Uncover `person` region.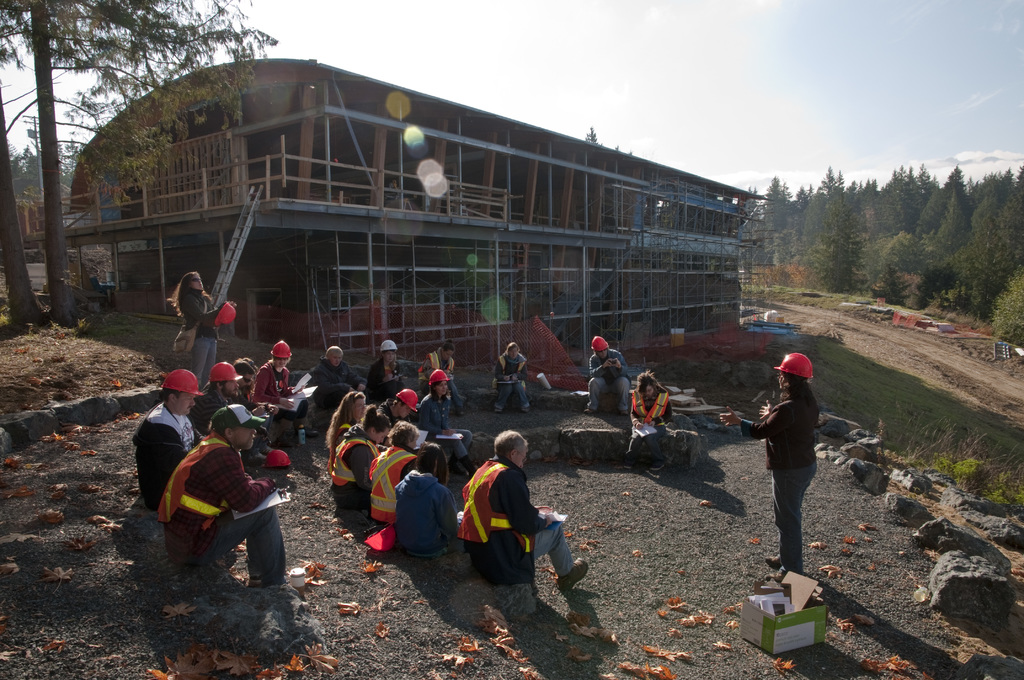
Uncovered: locate(252, 337, 304, 425).
